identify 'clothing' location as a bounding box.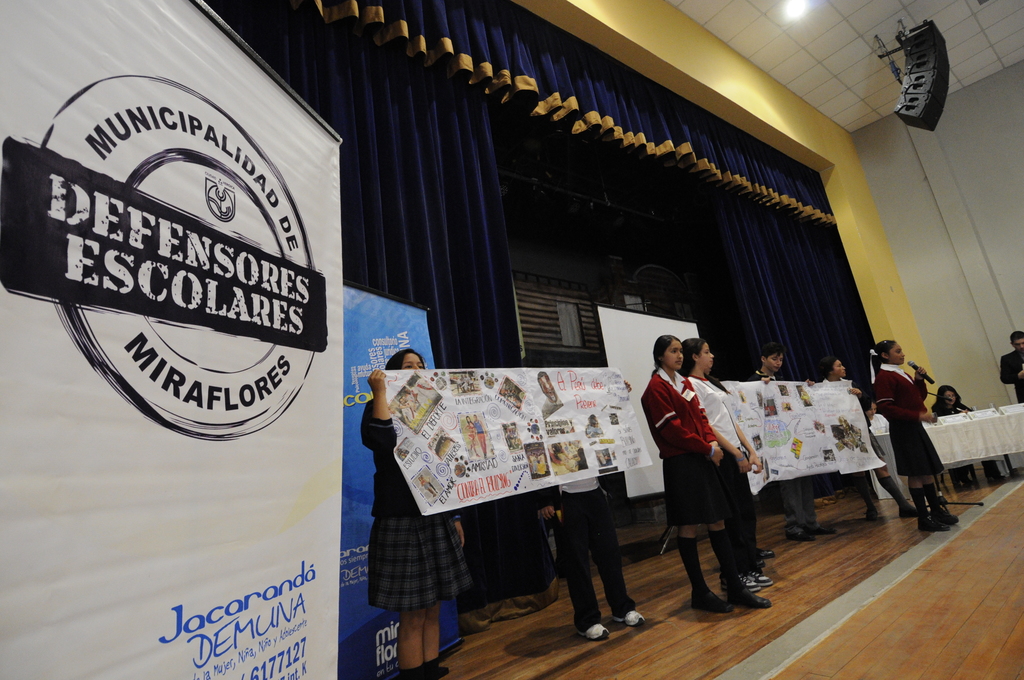
[835,369,898,489].
